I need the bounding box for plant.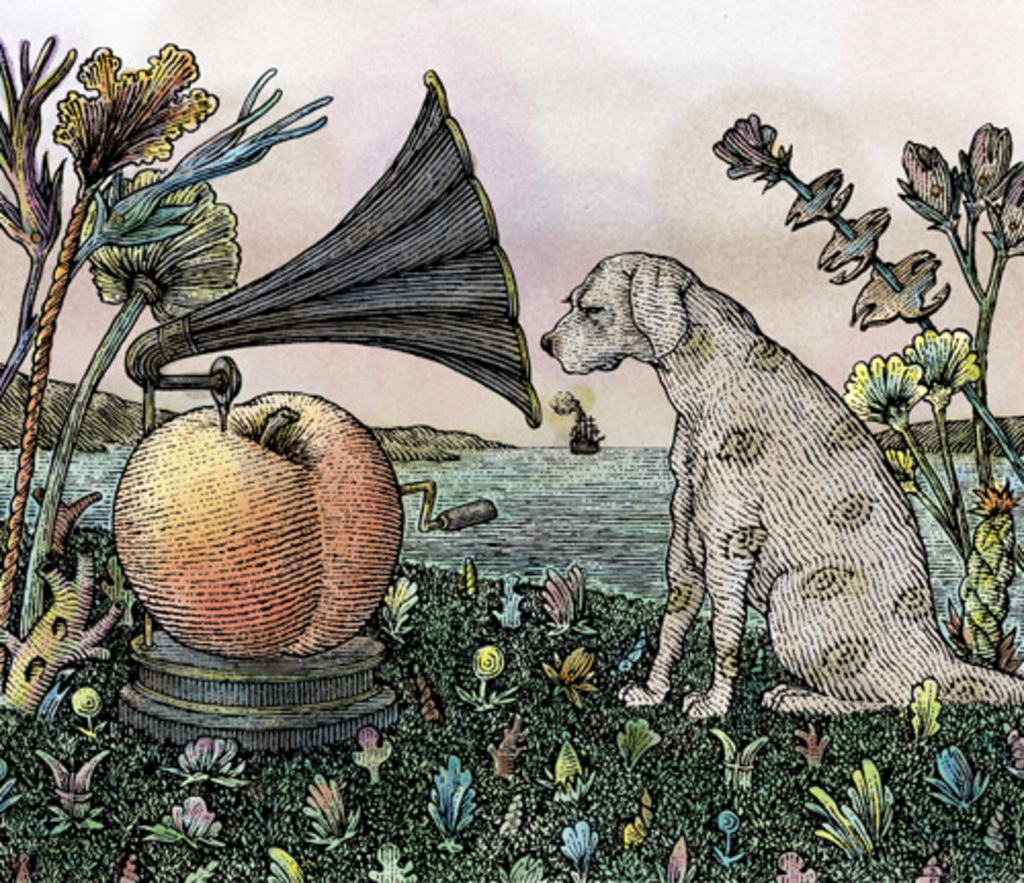
Here it is: [1004, 715, 1022, 793].
